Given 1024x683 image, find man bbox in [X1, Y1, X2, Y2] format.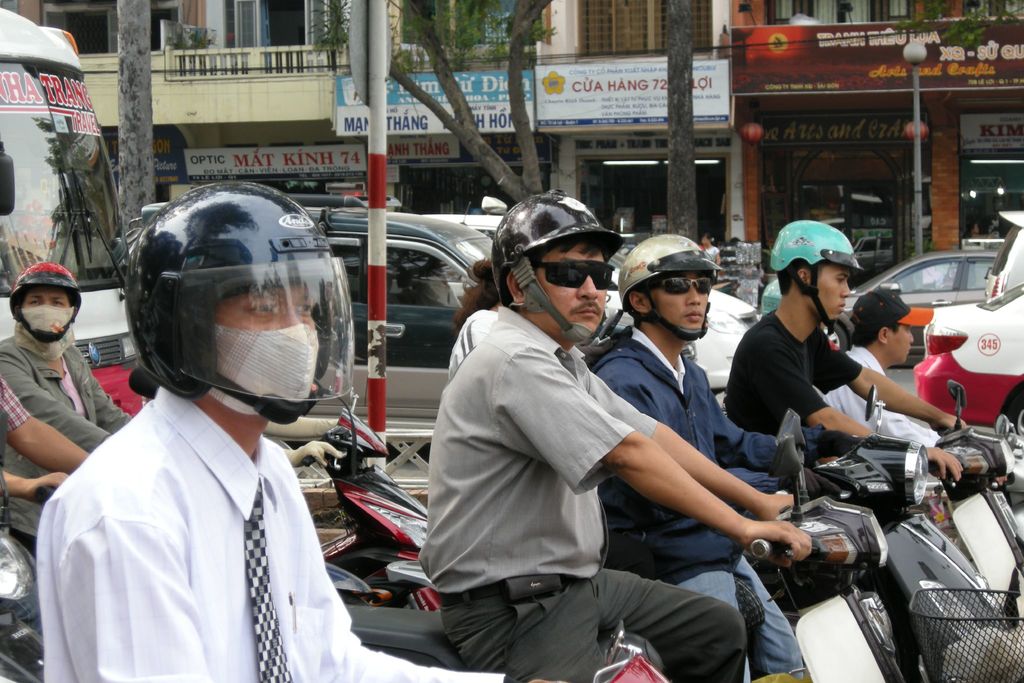
[0, 257, 136, 556].
